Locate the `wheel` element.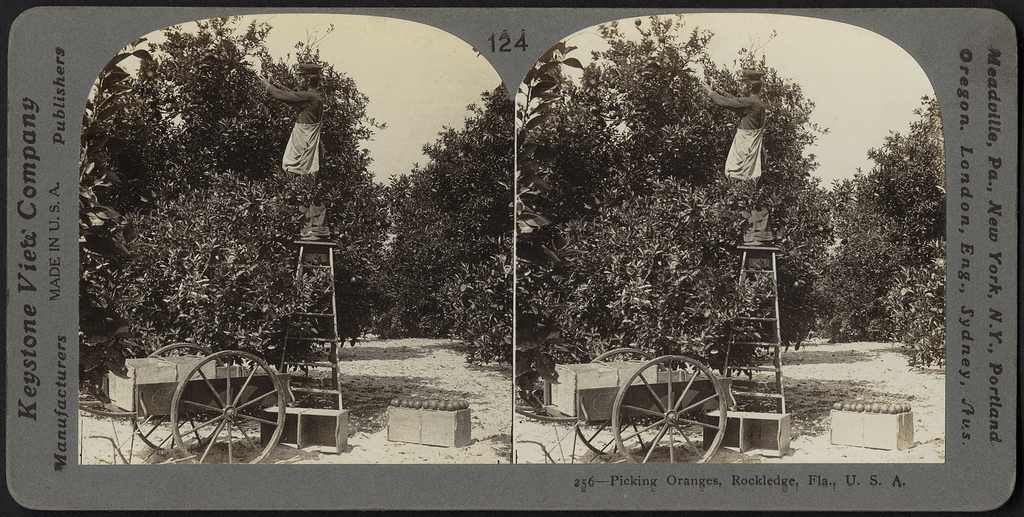
Element bbox: bbox=(131, 343, 230, 452).
